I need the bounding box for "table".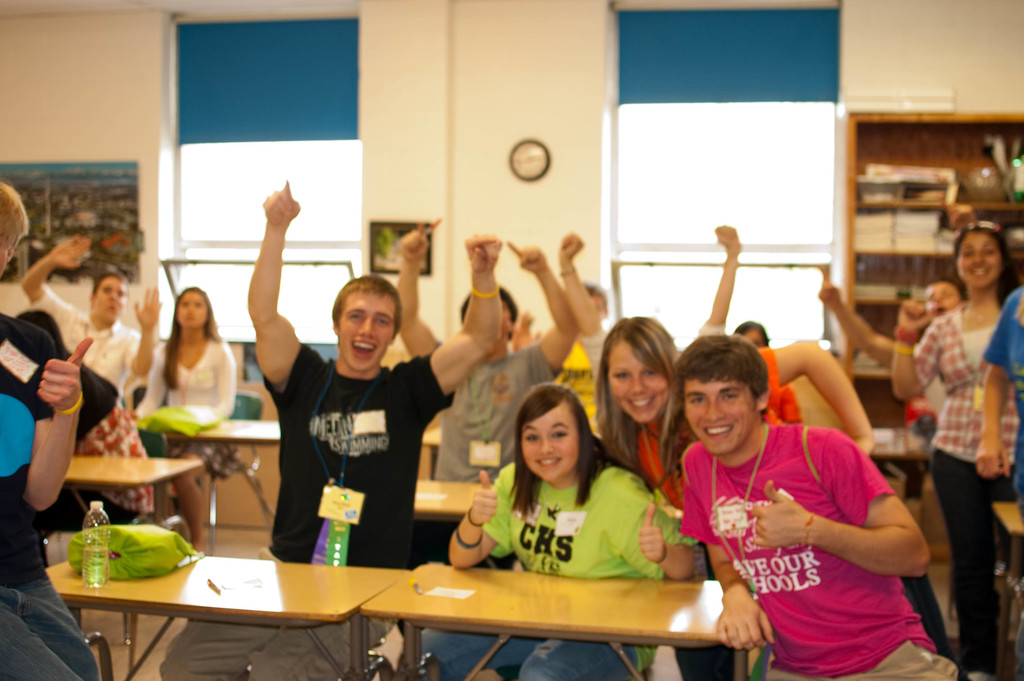
Here it is: [424, 420, 446, 455].
